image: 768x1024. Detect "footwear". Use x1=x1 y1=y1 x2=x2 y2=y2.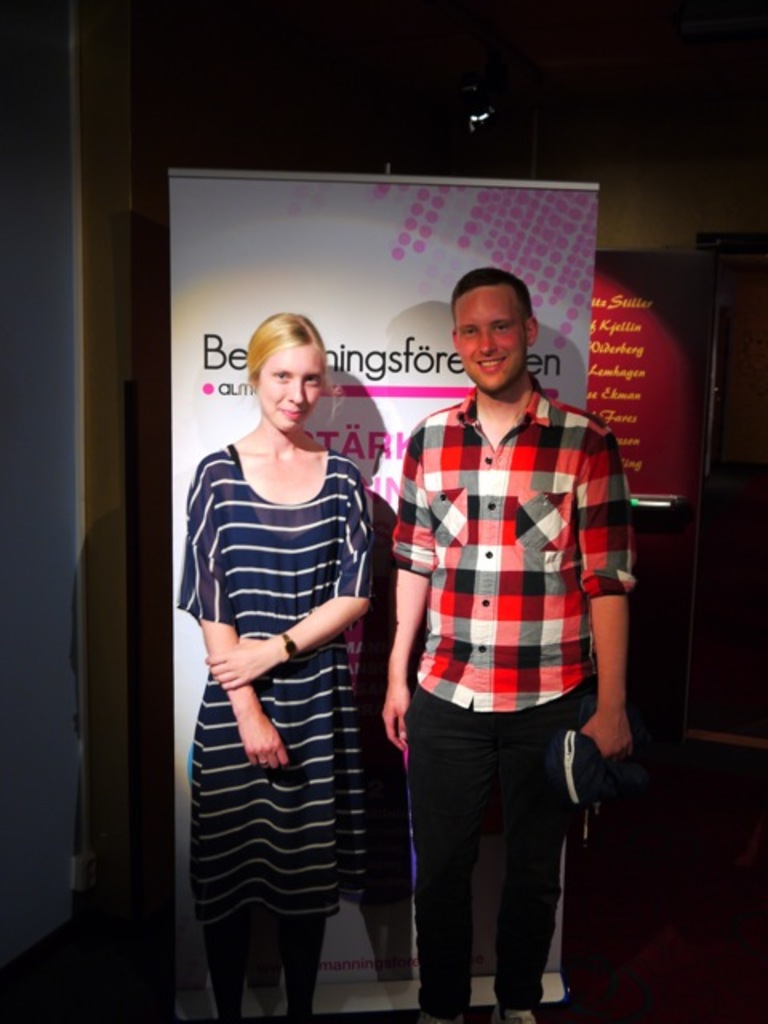
x1=494 y1=1005 x2=536 y2=1022.
